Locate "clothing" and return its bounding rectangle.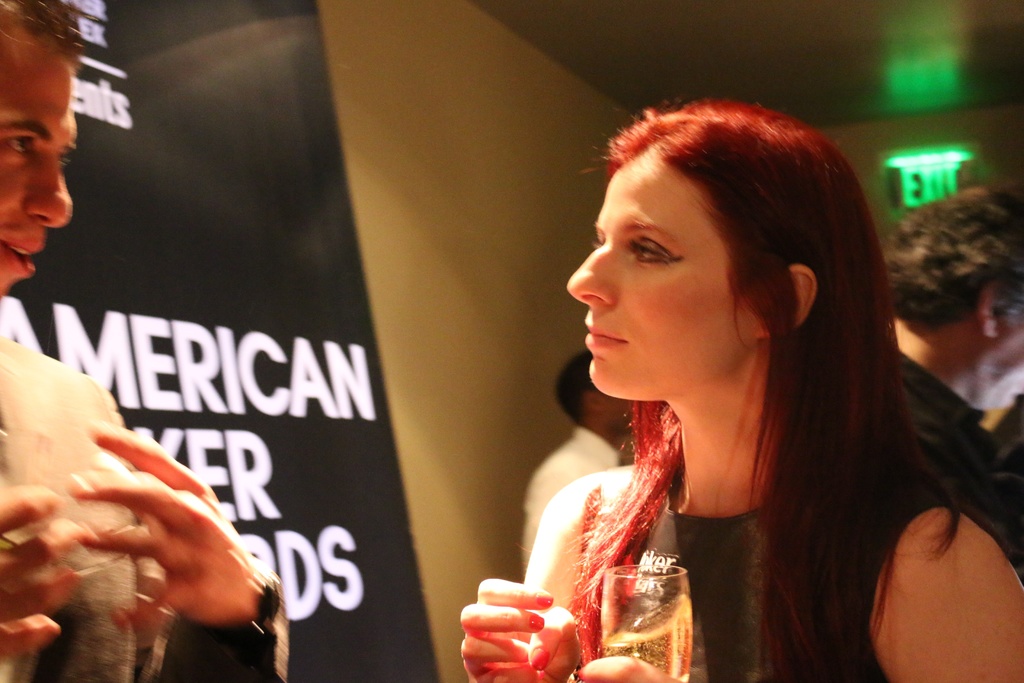
box=[591, 477, 970, 682].
